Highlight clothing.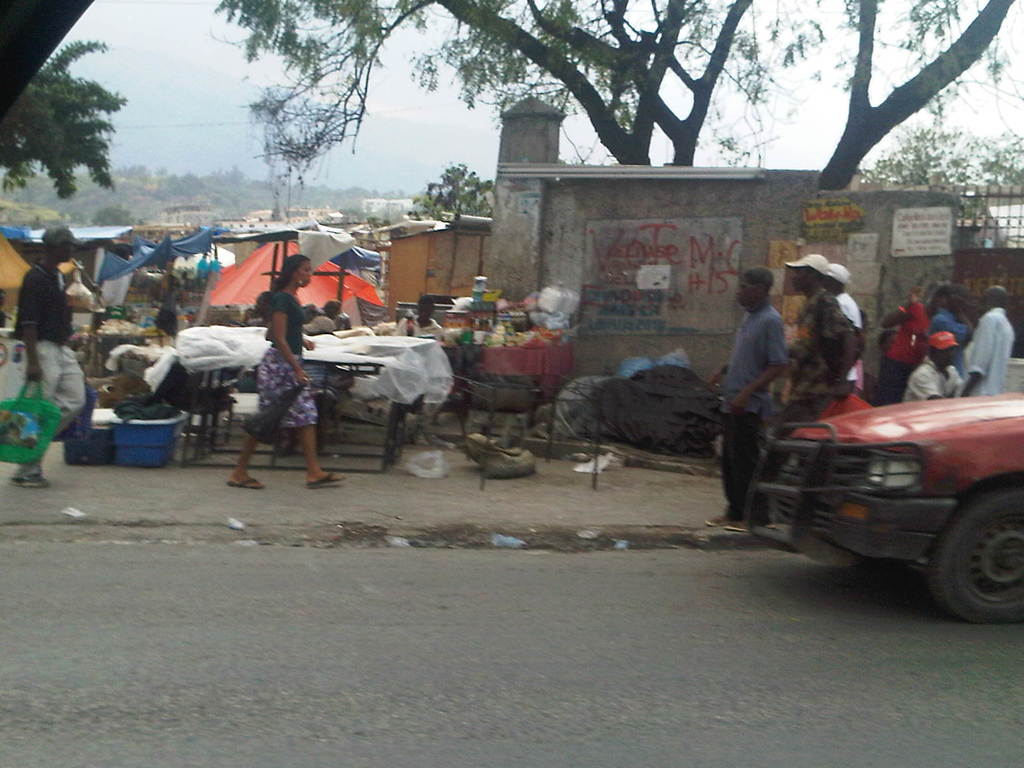
Highlighted region: region(5, 227, 83, 467).
